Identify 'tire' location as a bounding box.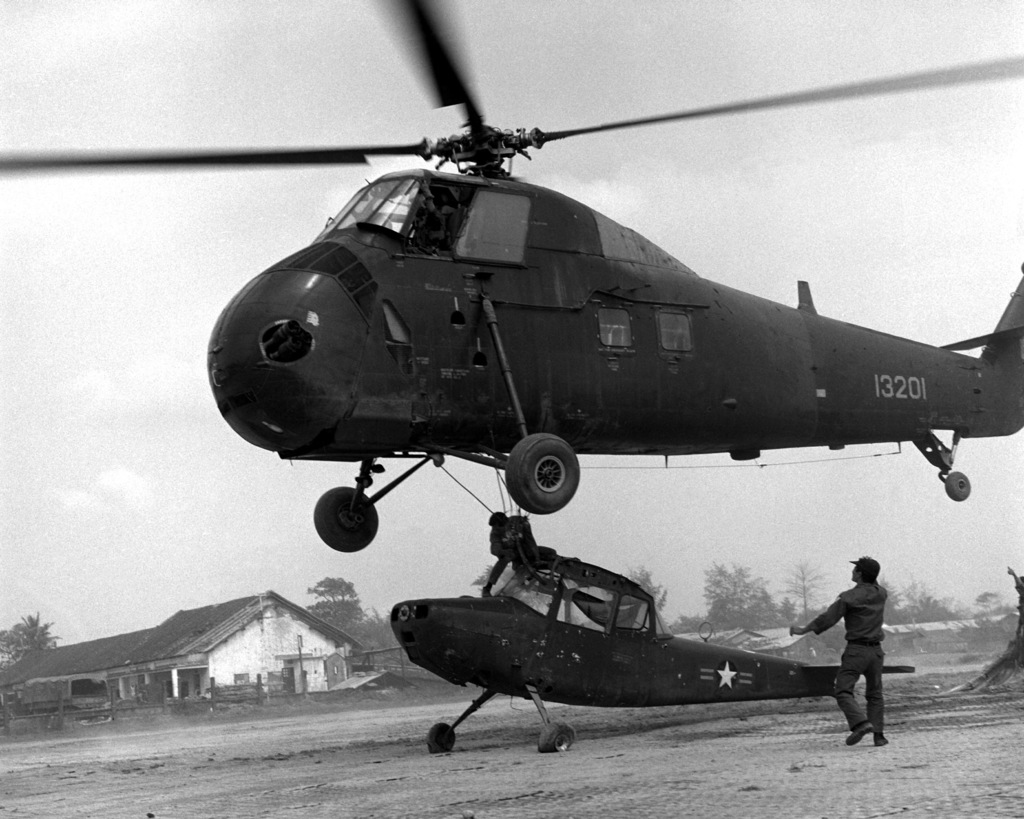
box=[426, 720, 456, 757].
